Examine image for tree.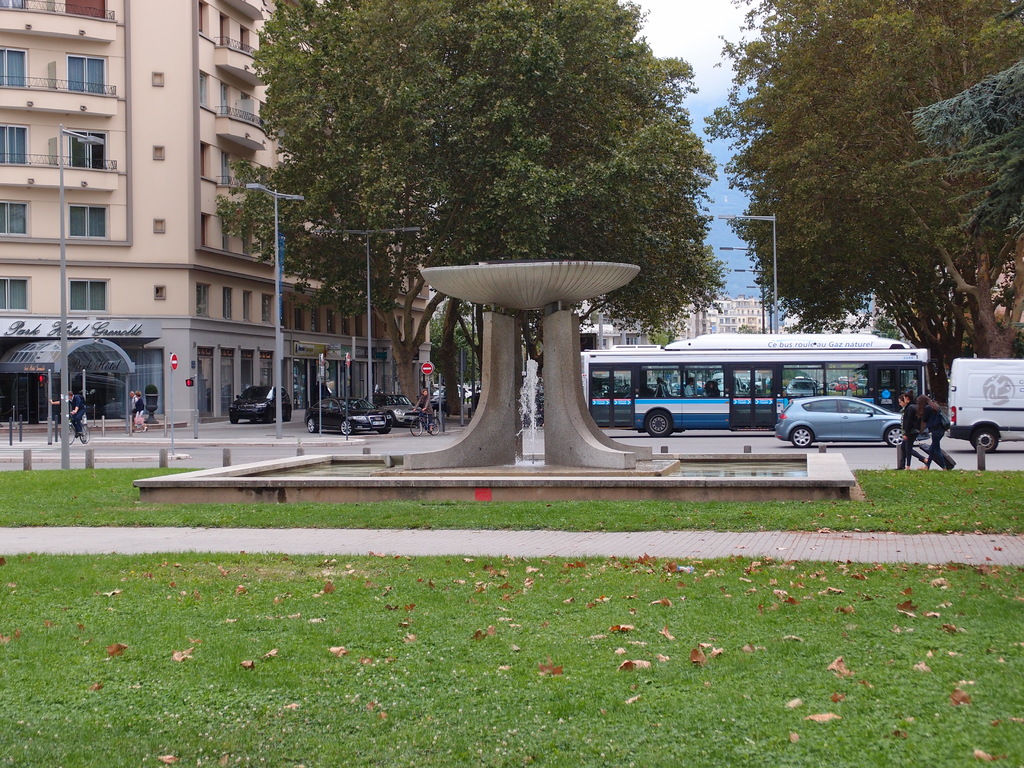
Examination result: 713, 0, 1023, 401.
